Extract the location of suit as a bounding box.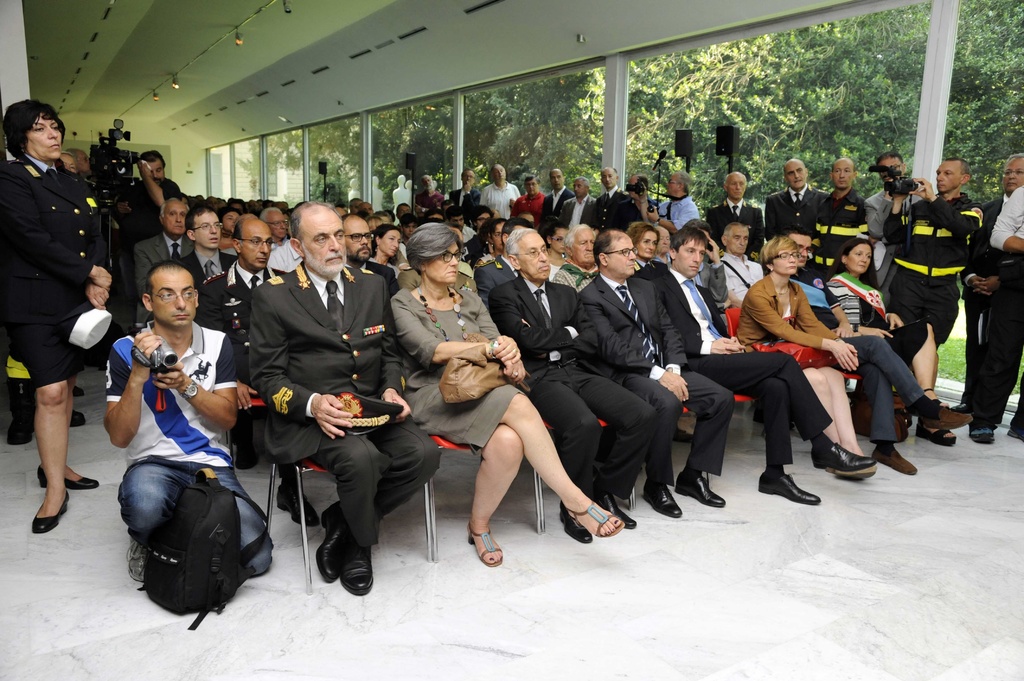
{"x1": 347, "y1": 260, "x2": 397, "y2": 297}.
